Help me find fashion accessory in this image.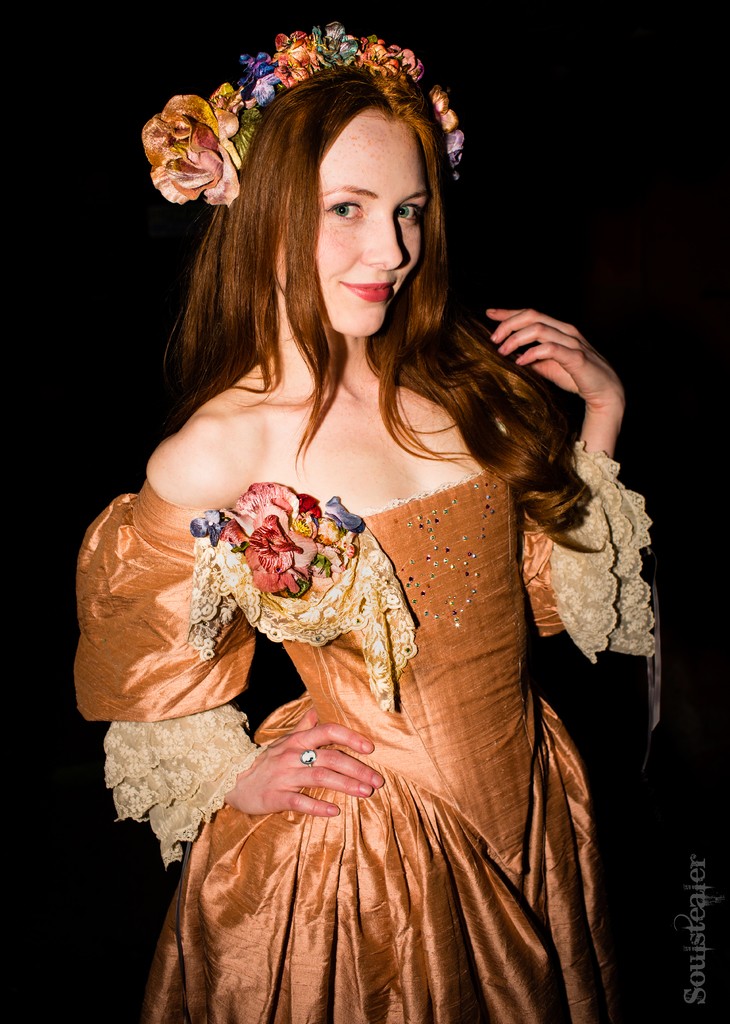
Found it: <bbox>298, 747, 319, 766</bbox>.
